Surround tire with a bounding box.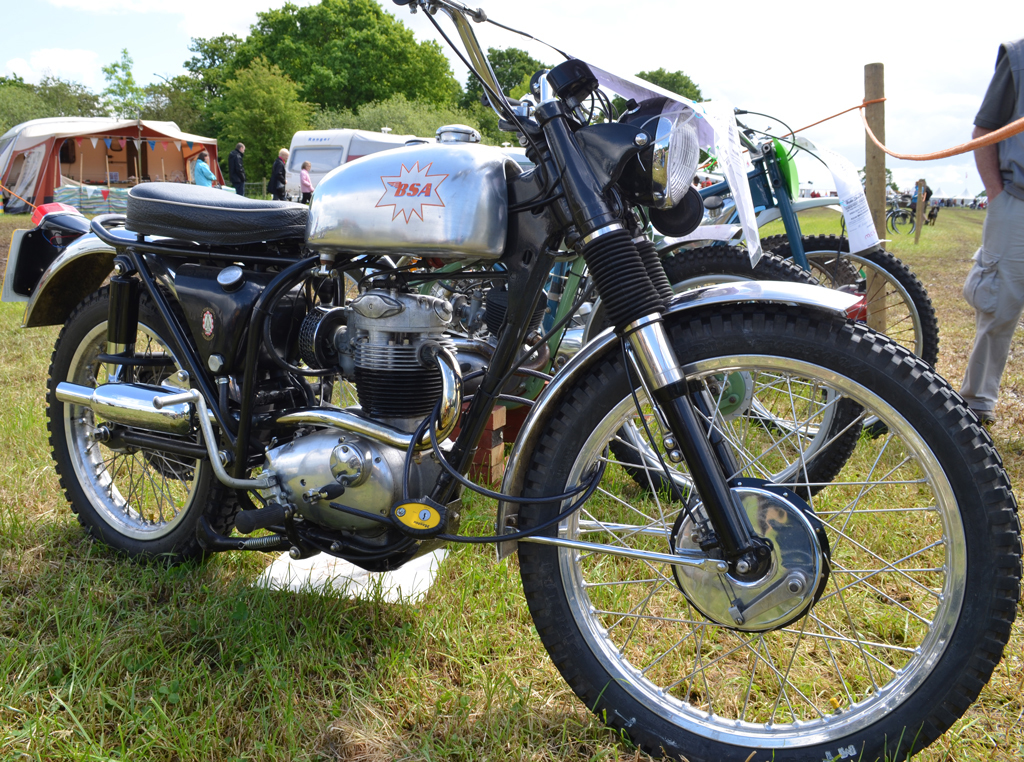
locate(740, 228, 942, 437).
